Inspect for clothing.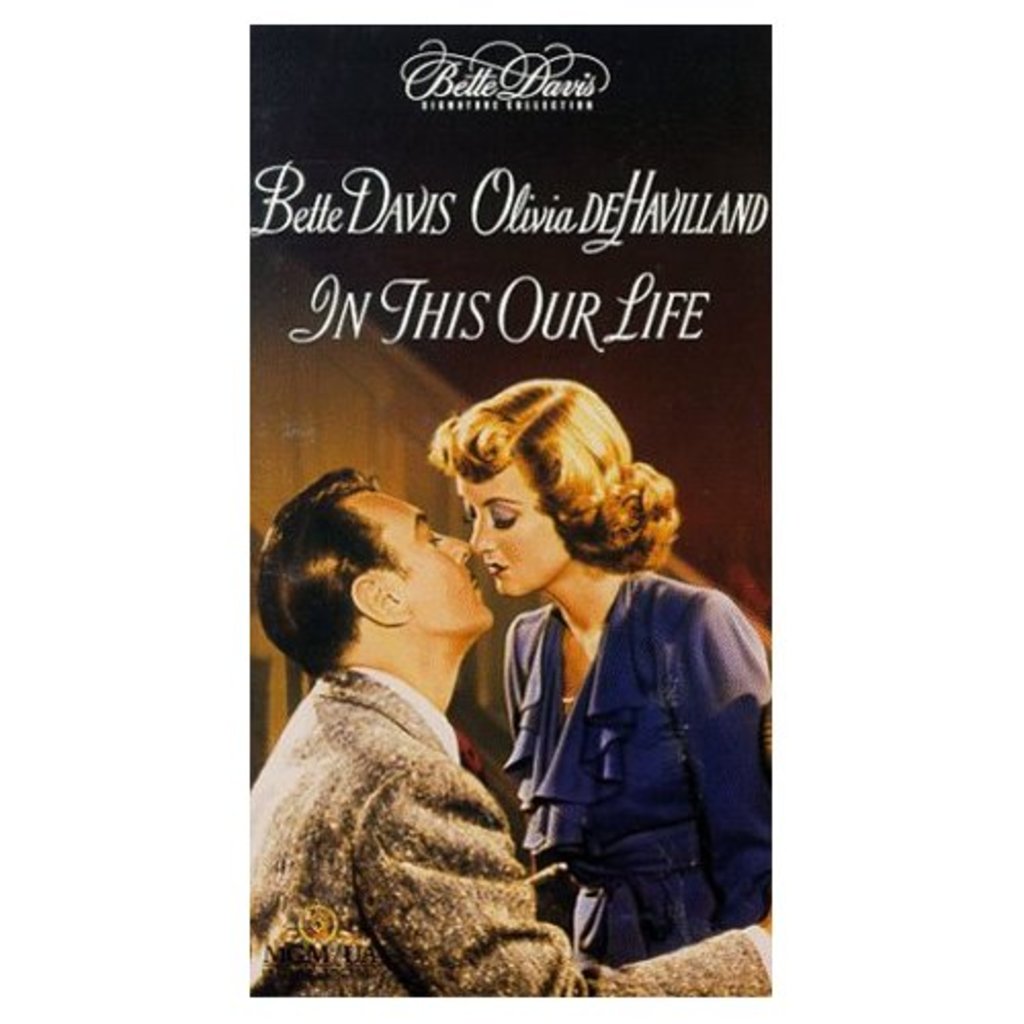
Inspection: (left=242, top=635, right=565, bottom=971).
